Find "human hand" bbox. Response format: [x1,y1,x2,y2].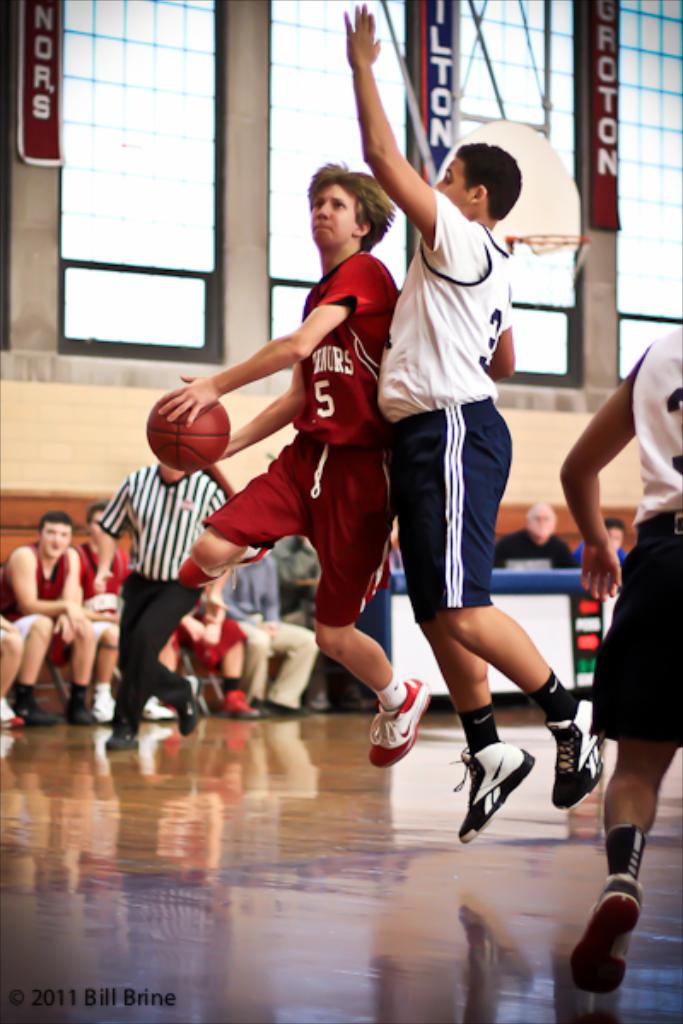
[154,369,224,435].
